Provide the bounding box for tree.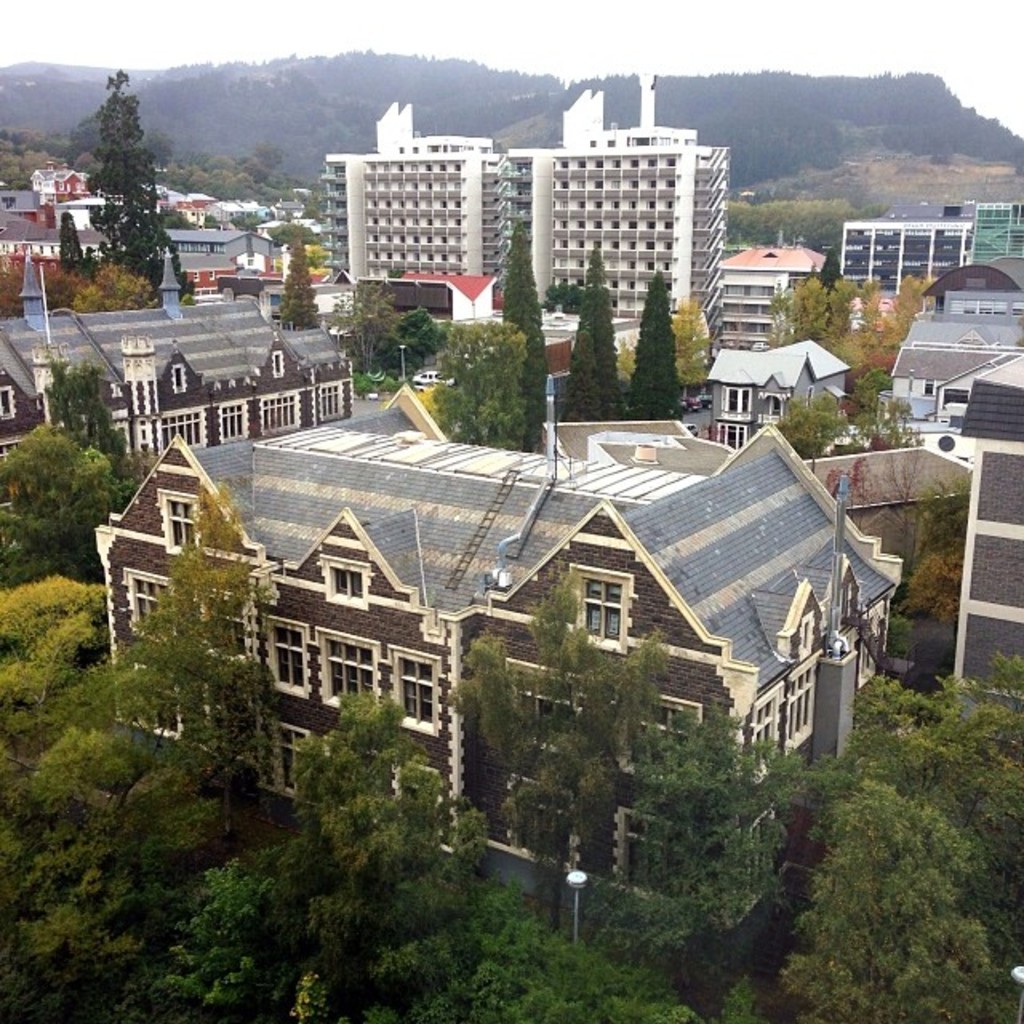
bbox=(333, 286, 395, 371).
